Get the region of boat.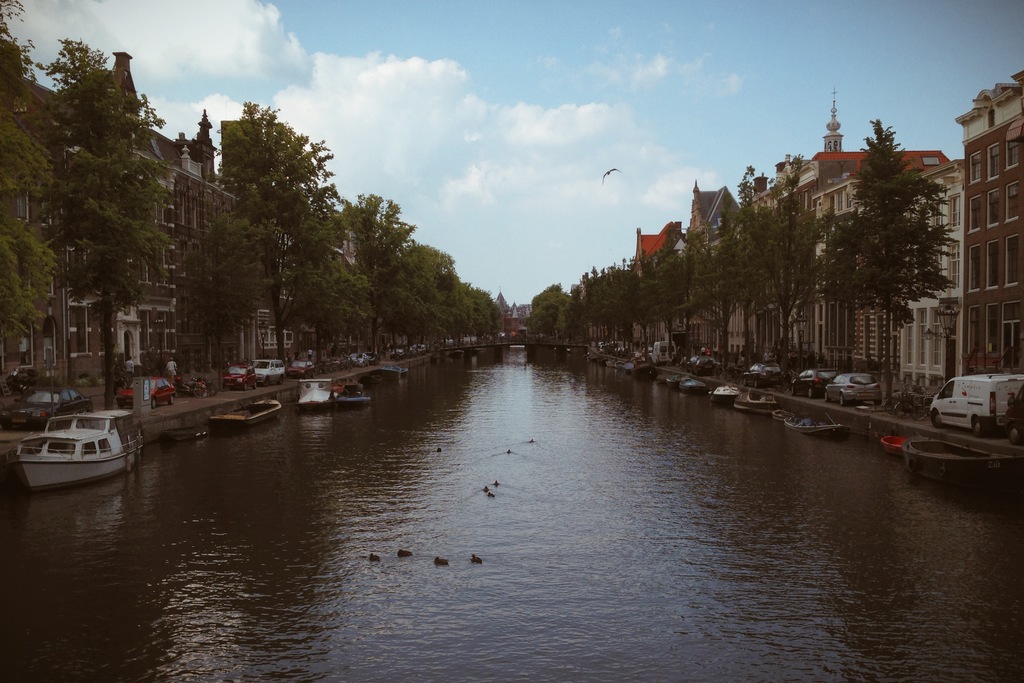
[left=677, top=377, right=707, bottom=393].
